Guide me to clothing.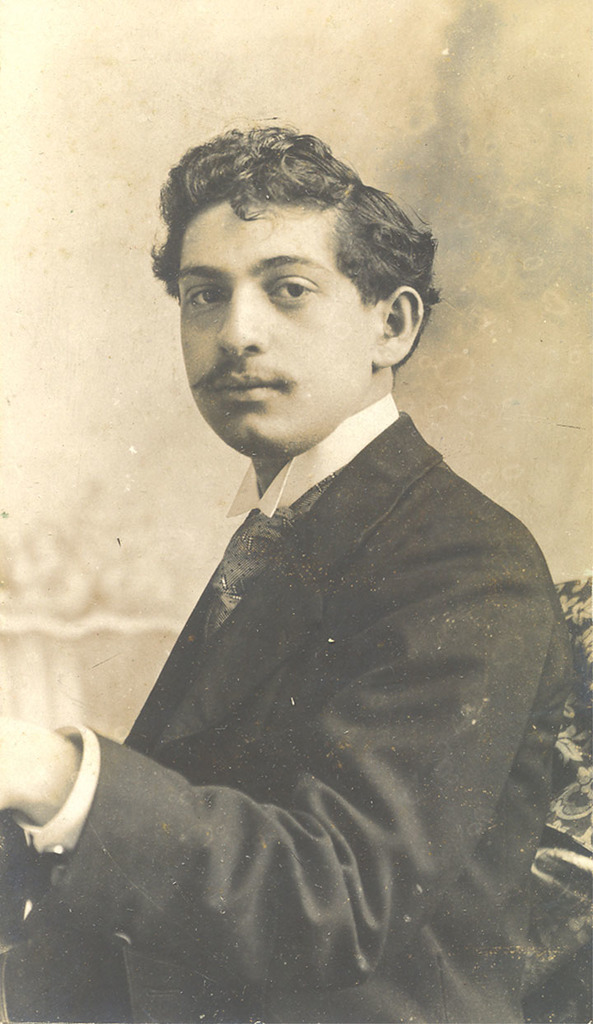
Guidance: 0:381:563:1023.
